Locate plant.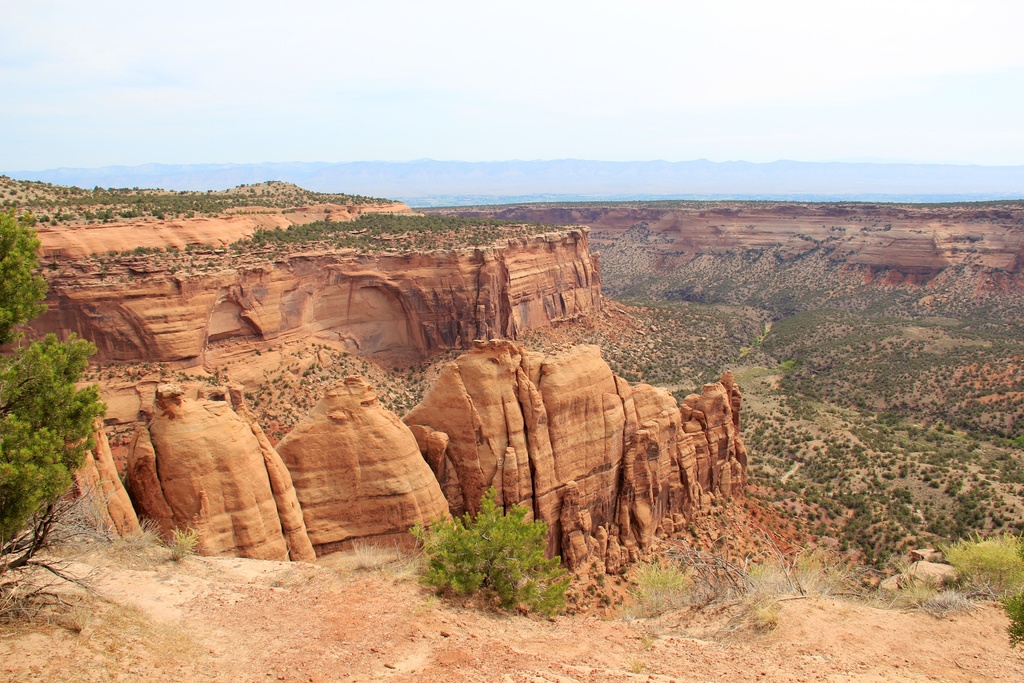
Bounding box: box=[406, 500, 583, 612].
